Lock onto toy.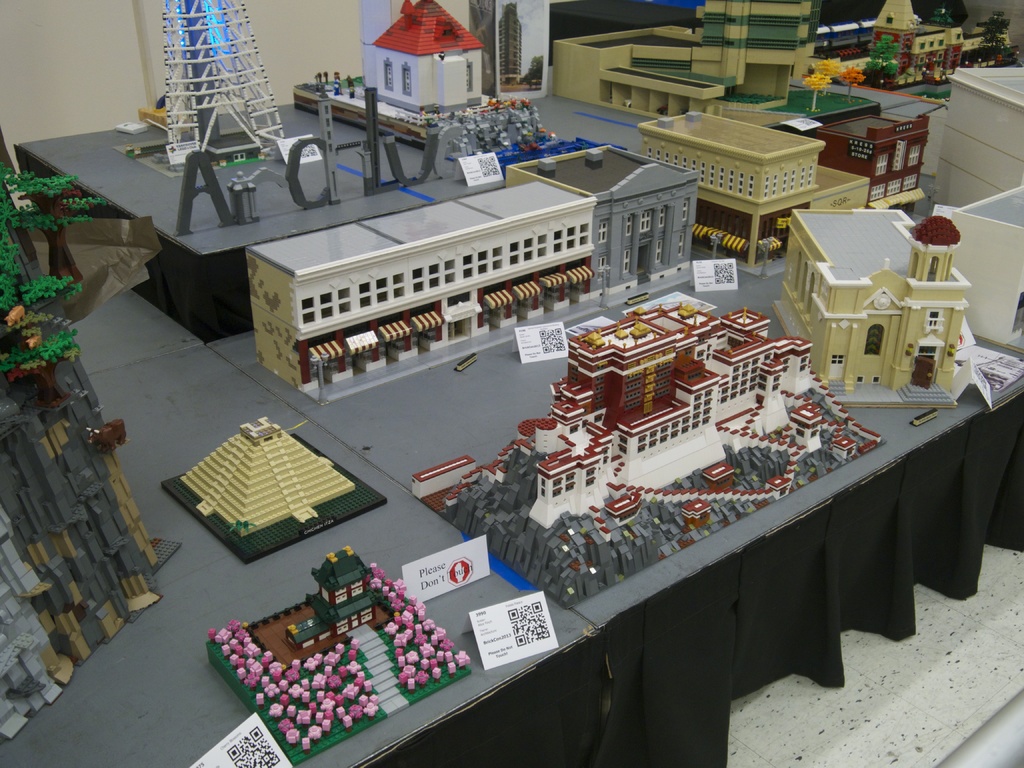
Locked: <bbox>817, 0, 1023, 100</bbox>.
